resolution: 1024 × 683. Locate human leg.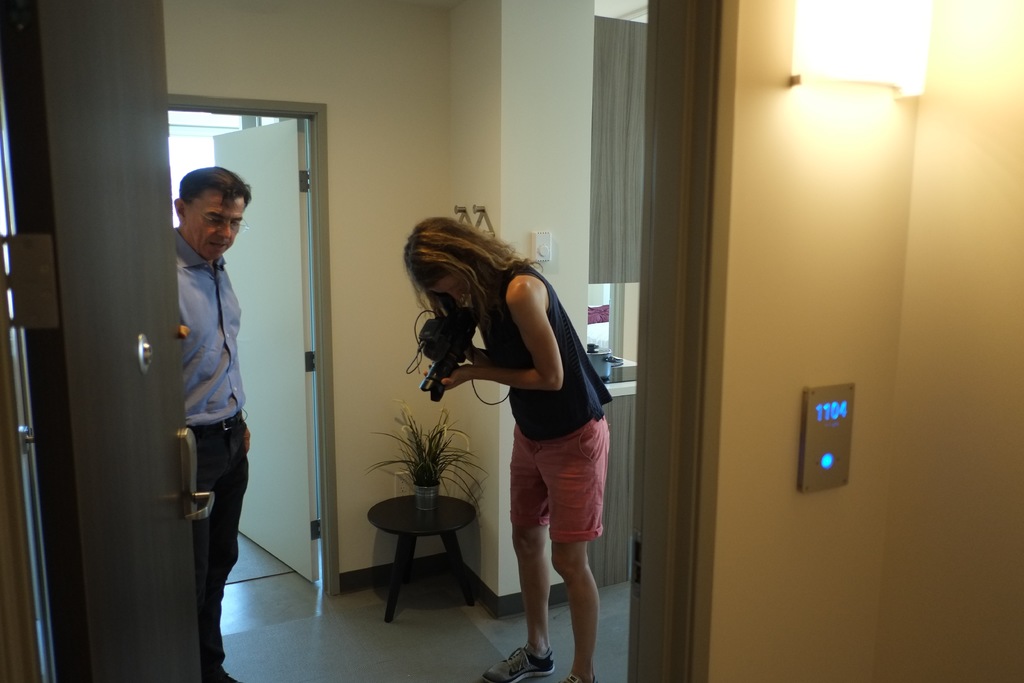
(219, 412, 240, 682).
